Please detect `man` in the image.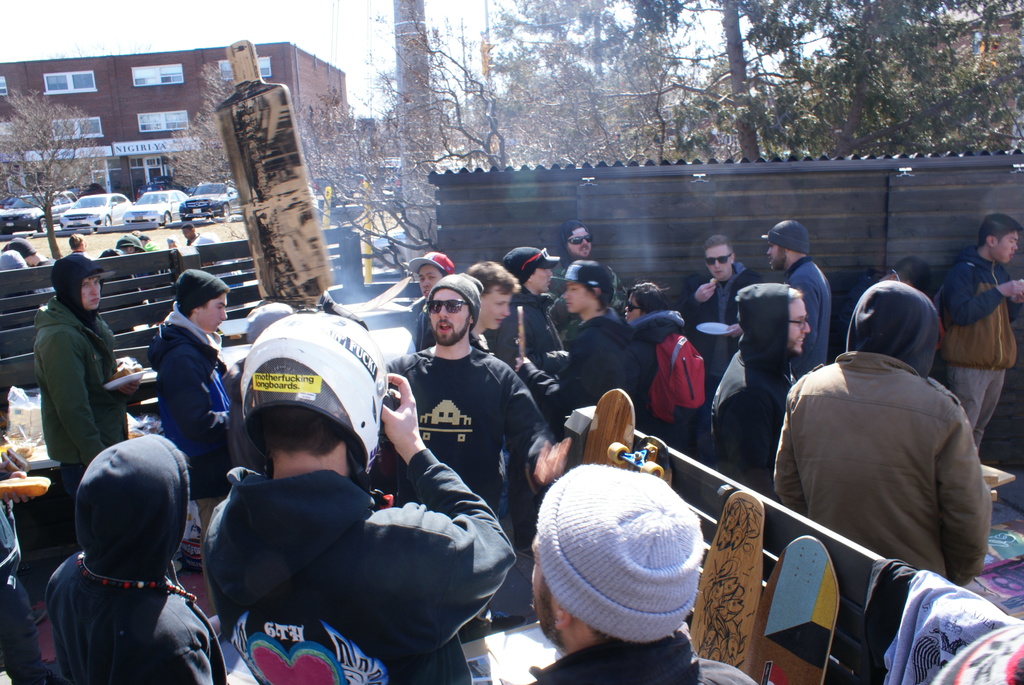
<bbox>383, 269, 575, 549</bbox>.
